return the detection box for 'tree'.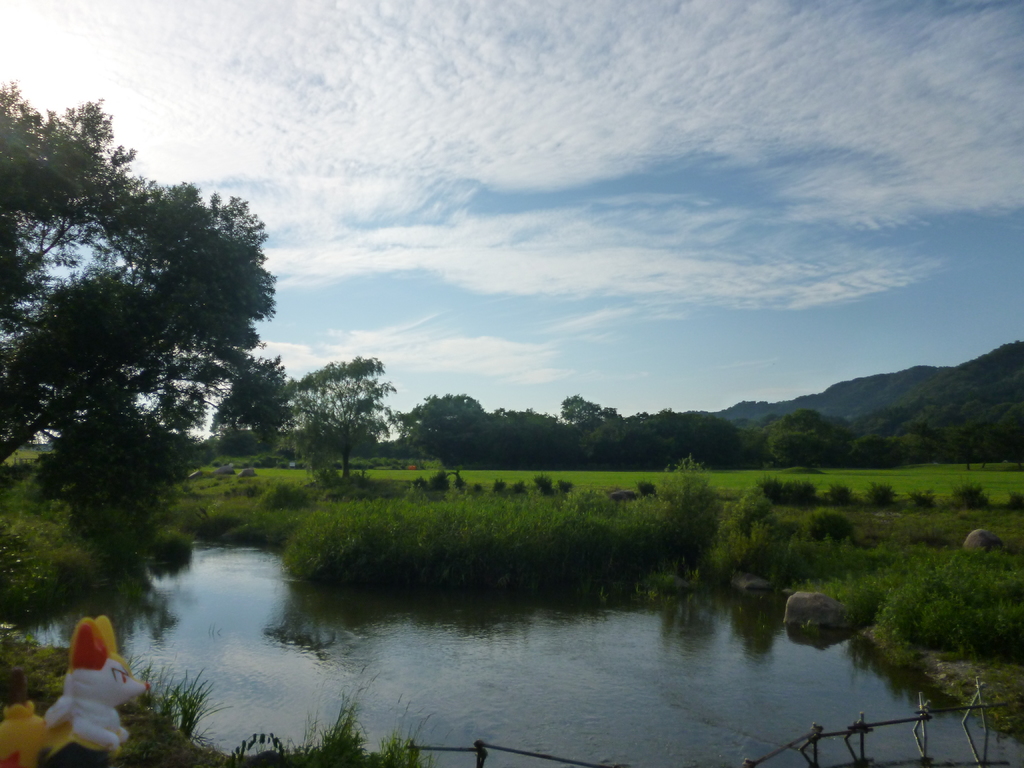
[766, 410, 845, 479].
